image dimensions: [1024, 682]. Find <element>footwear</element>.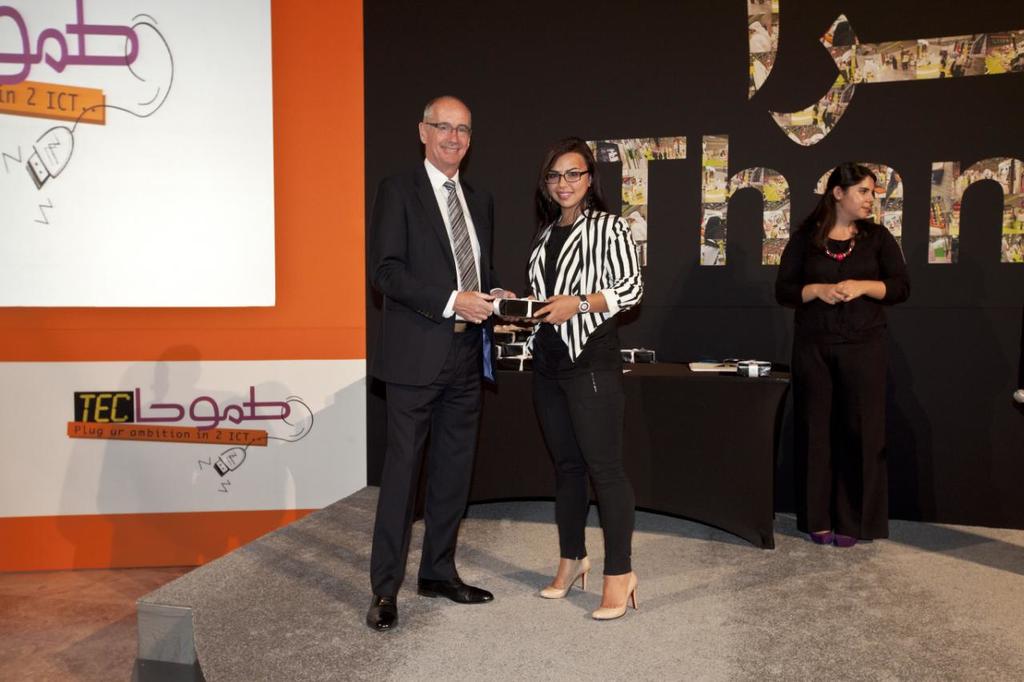
{"x1": 536, "y1": 560, "x2": 594, "y2": 600}.
